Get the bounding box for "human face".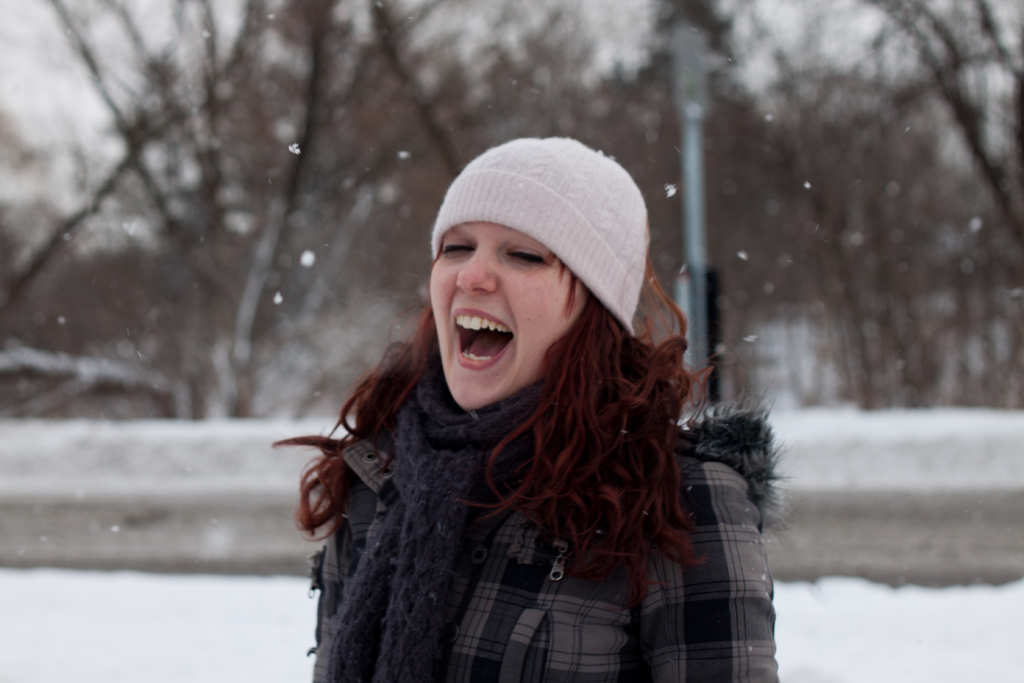
<box>428,219,581,408</box>.
